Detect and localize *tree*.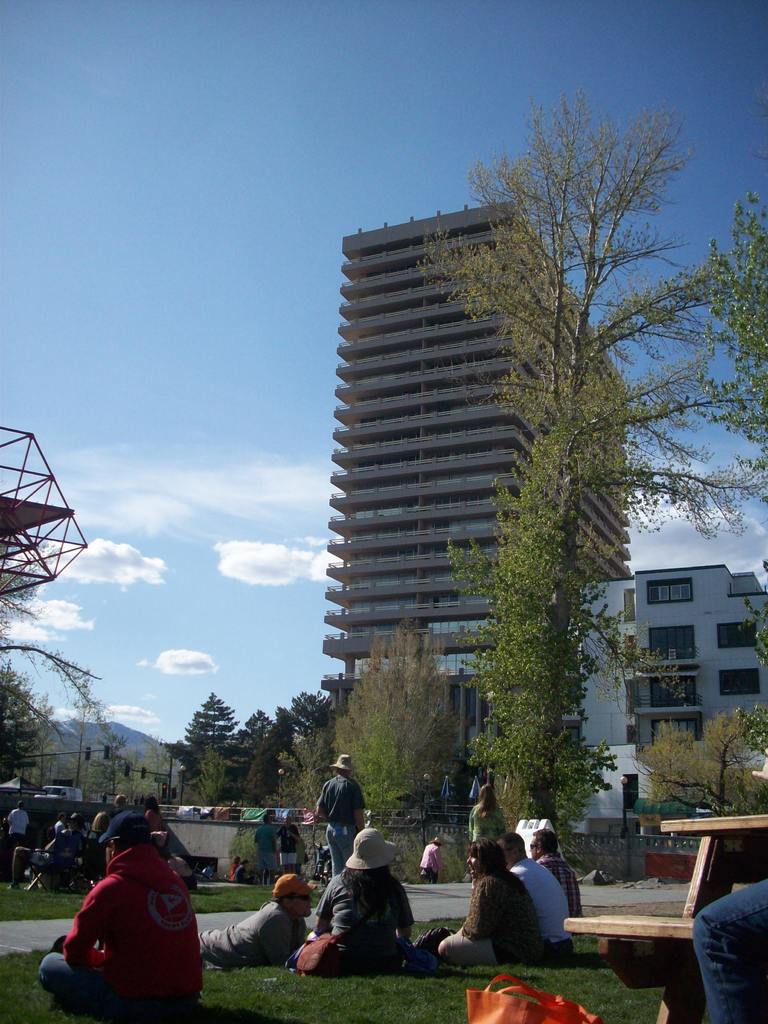
Localized at bbox(166, 676, 226, 788).
